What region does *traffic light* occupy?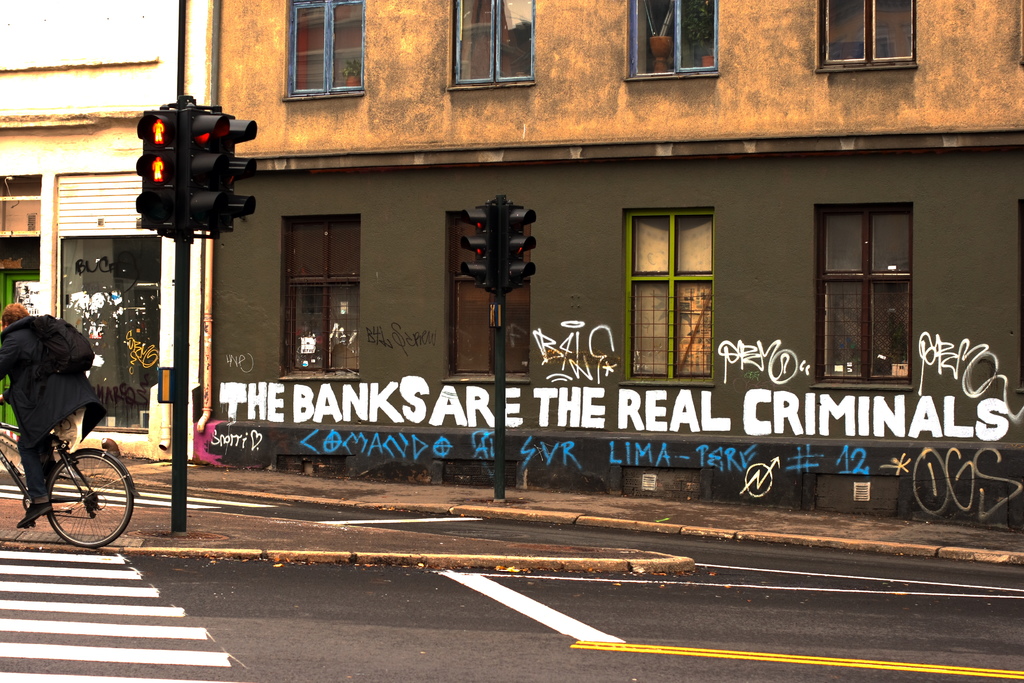
(458, 206, 497, 287).
